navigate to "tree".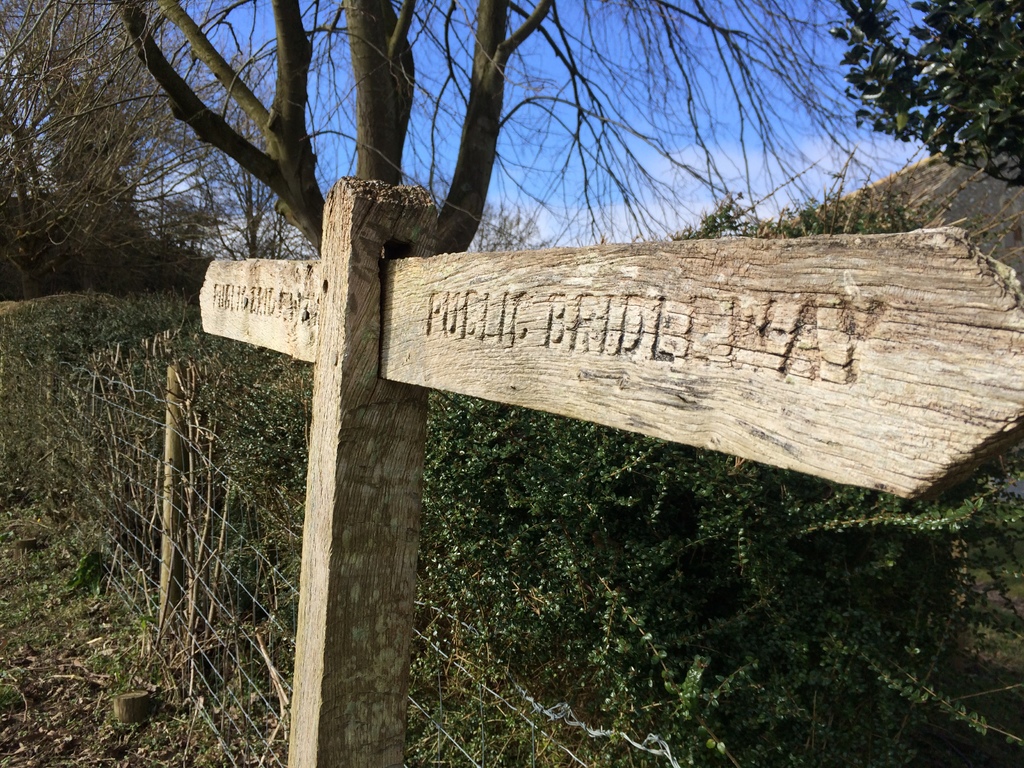
Navigation target: (left=0, top=0, right=888, bottom=257).
